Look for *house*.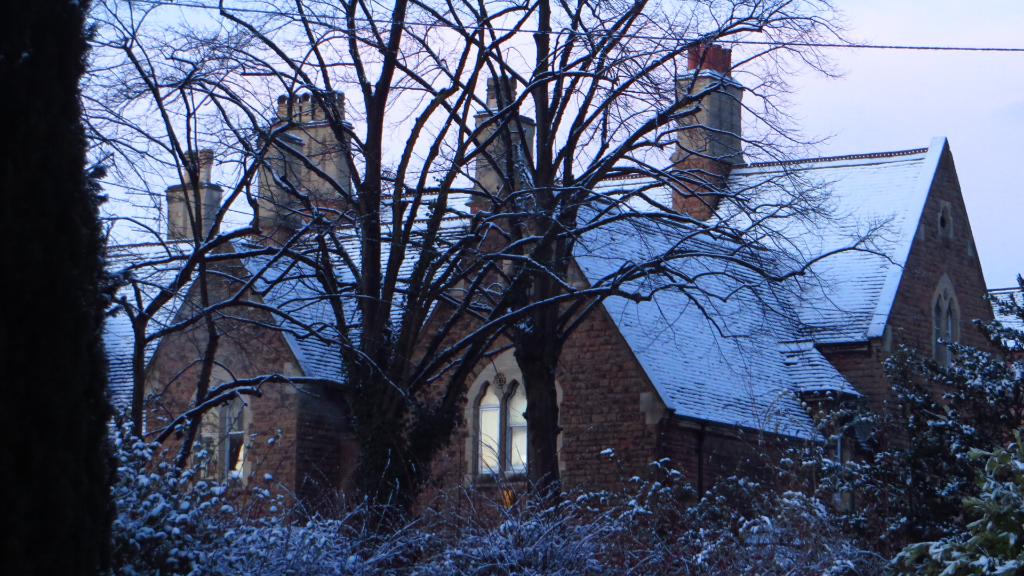
Found: locate(76, 131, 243, 561).
